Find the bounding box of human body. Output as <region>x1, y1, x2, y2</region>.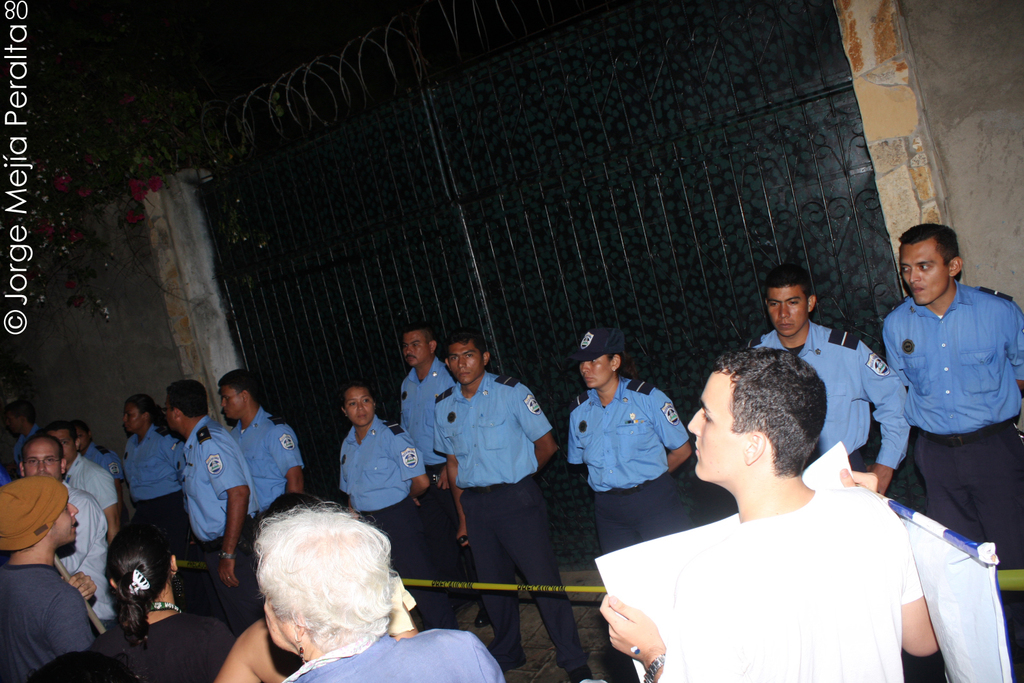
<region>79, 423, 122, 479</region>.
